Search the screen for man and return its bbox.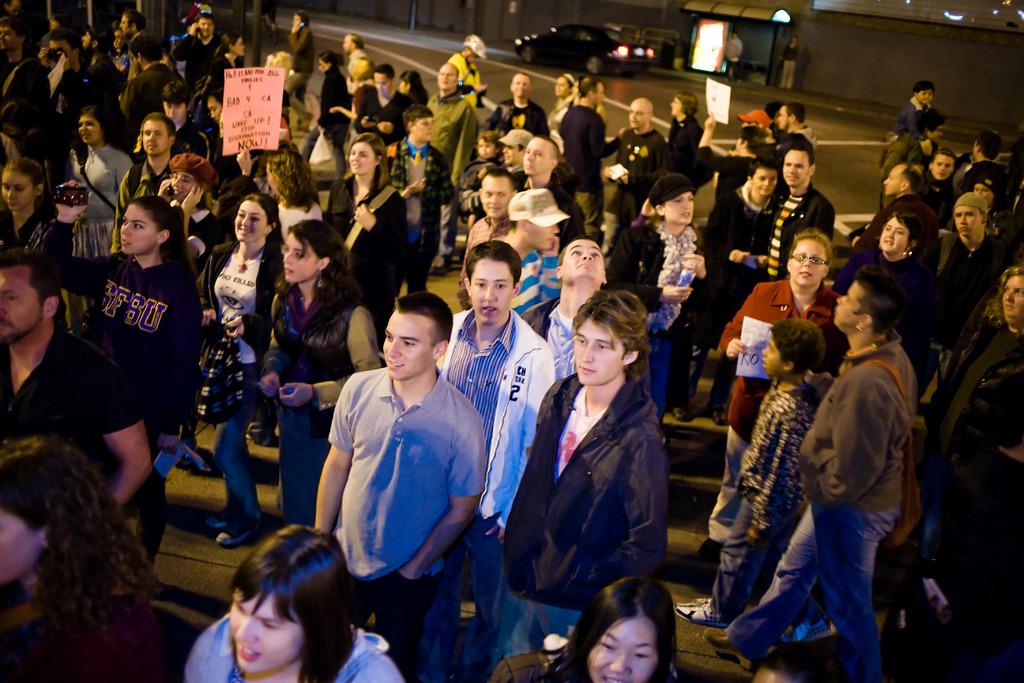
Found: 427, 63, 479, 274.
